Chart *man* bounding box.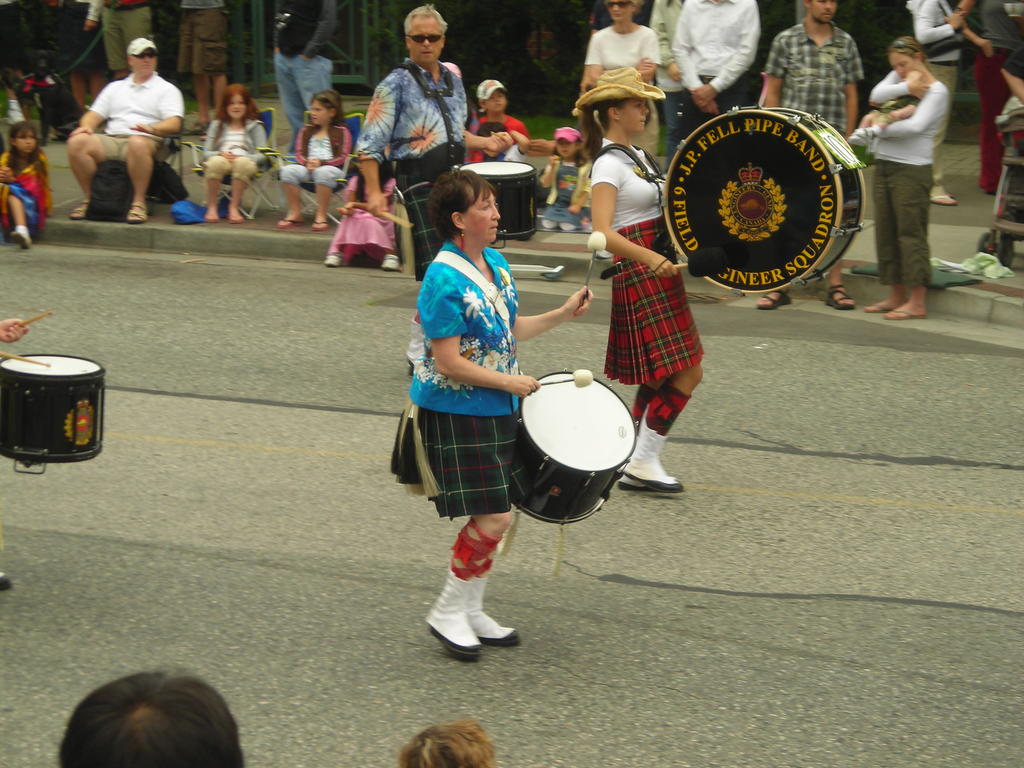
Charted: x1=272, y1=0, x2=340, y2=154.
